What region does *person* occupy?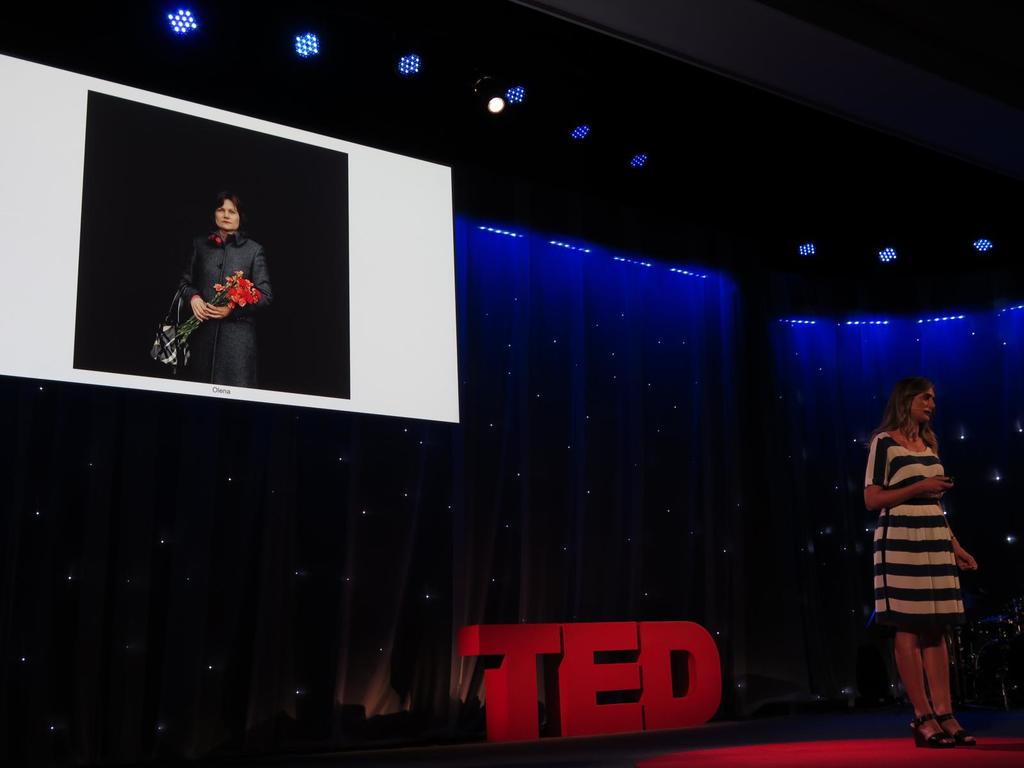
bbox=[864, 377, 979, 747].
